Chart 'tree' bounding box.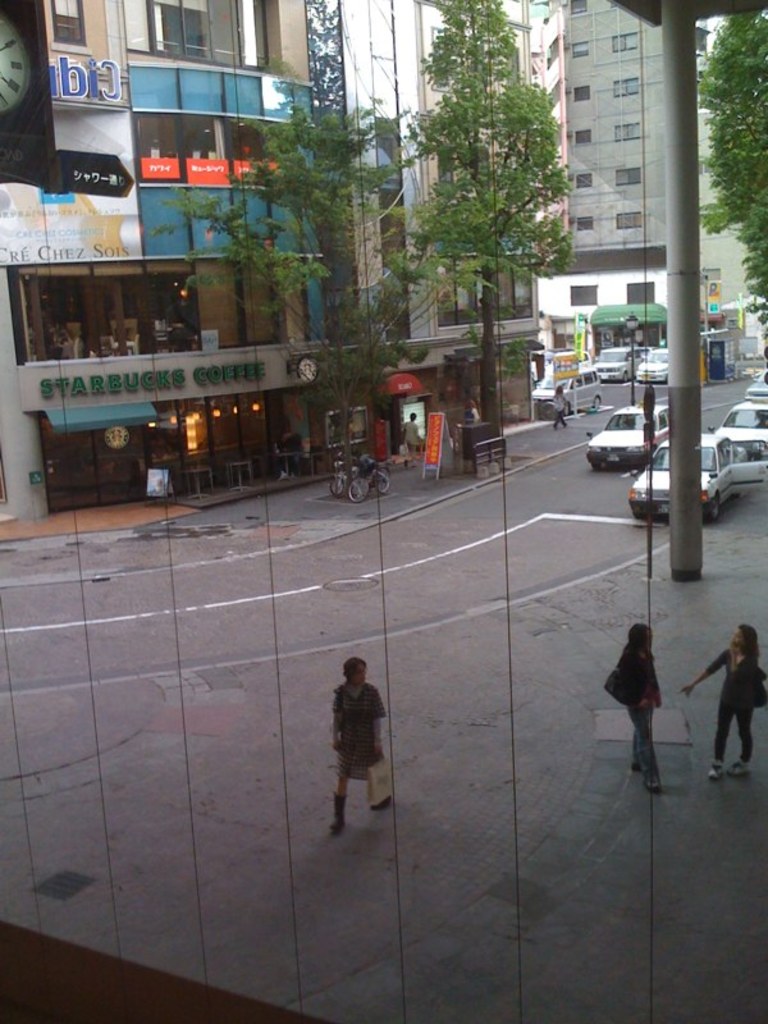
Charted: box=[378, 1, 604, 403].
